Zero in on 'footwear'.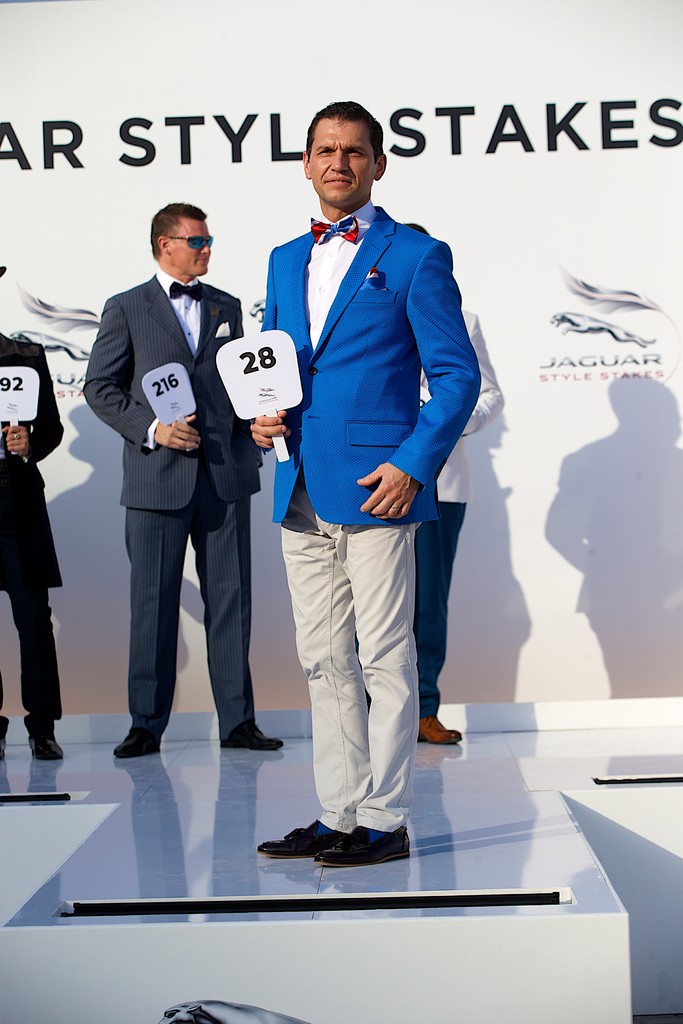
Zeroed in: [421,715,459,744].
